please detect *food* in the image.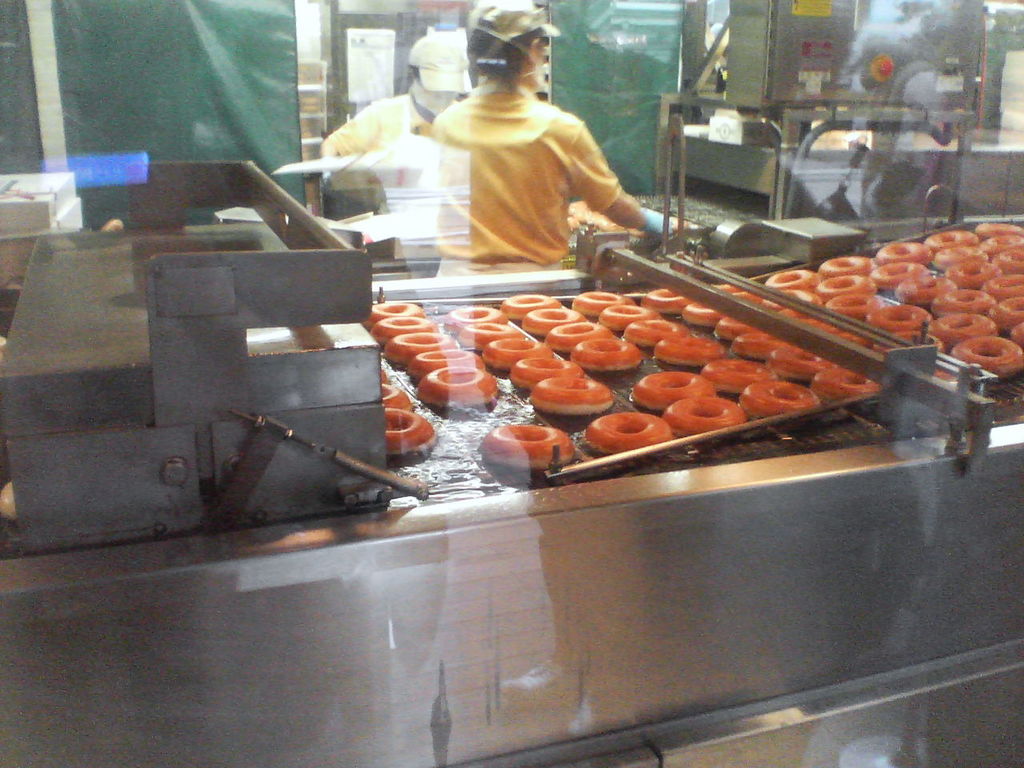
left=570, top=288, right=634, bottom=320.
